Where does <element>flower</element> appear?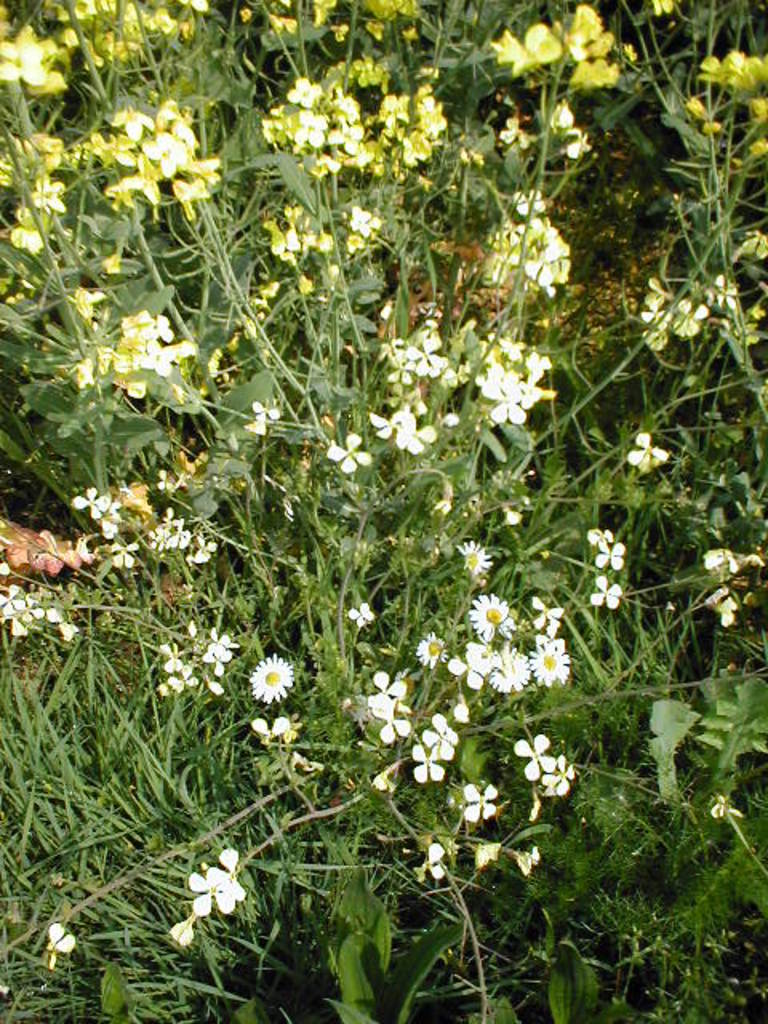
Appears at x1=539, y1=750, x2=579, y2=795.
